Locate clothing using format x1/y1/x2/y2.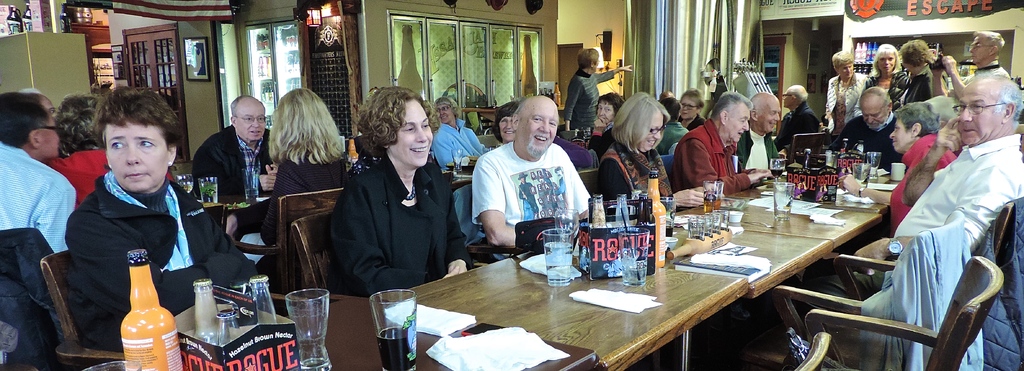
472/140/591/265.
